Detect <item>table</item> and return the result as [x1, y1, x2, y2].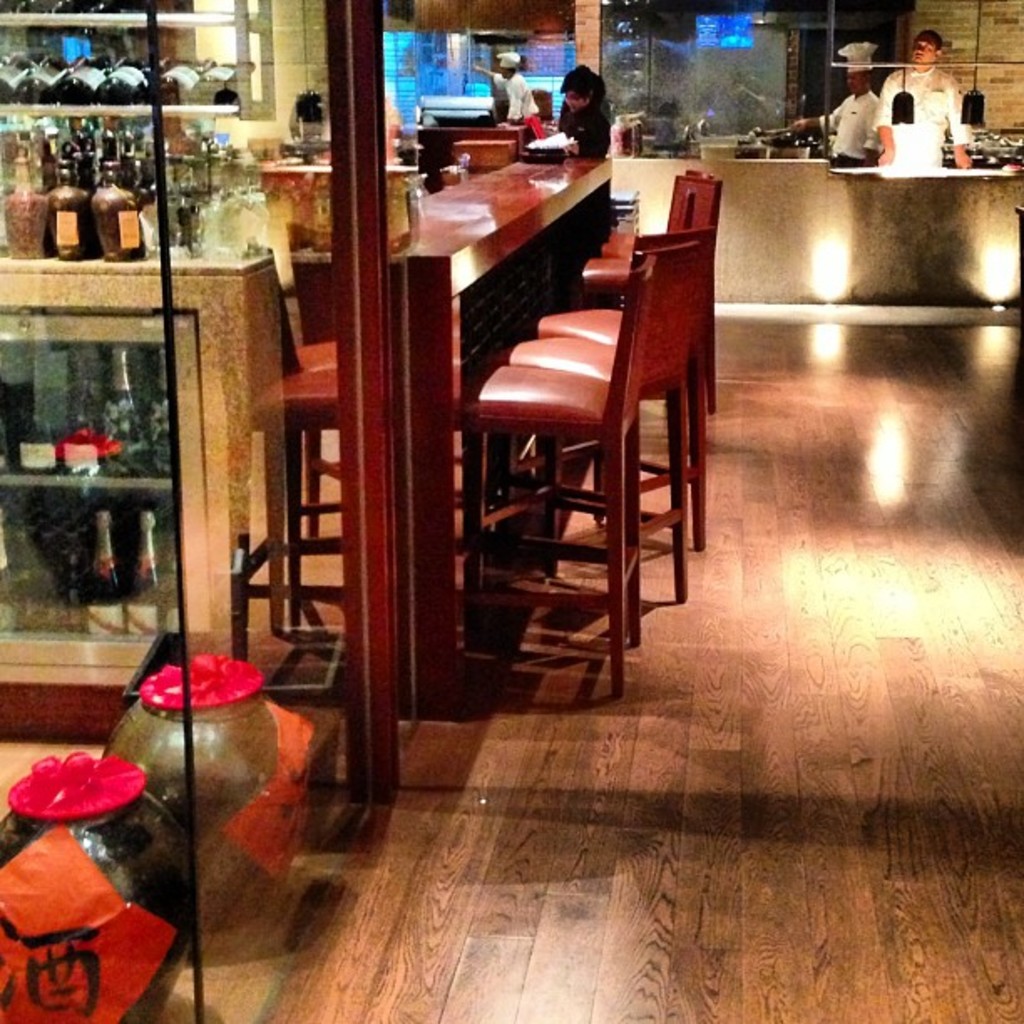
[0, 241, 268, 736].
